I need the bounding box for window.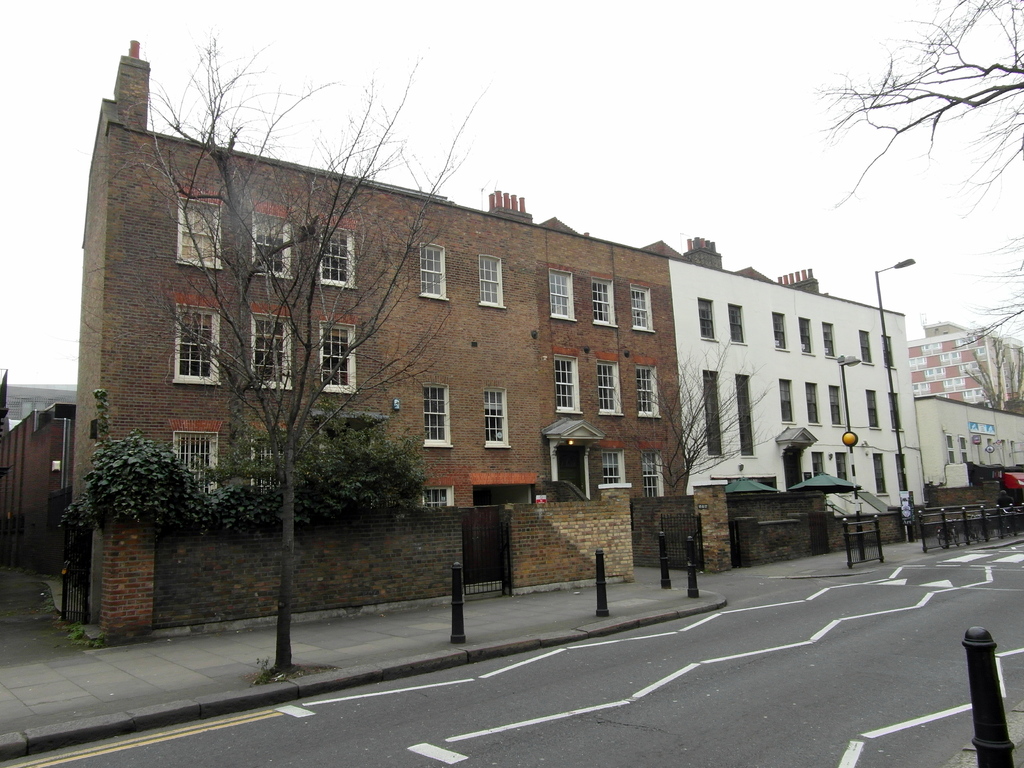
Here it is: select_region(700, 299, 716, 341).
